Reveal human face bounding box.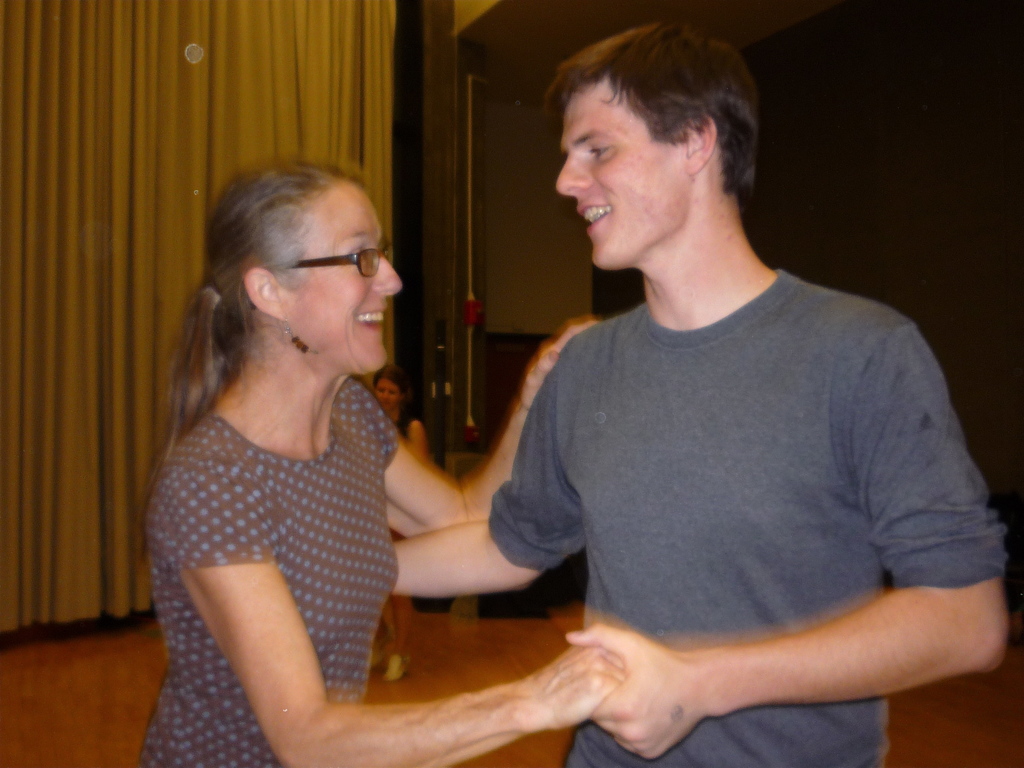
Revealed: pyautogui.locateOnScreen(288, 185, 402, 374).
